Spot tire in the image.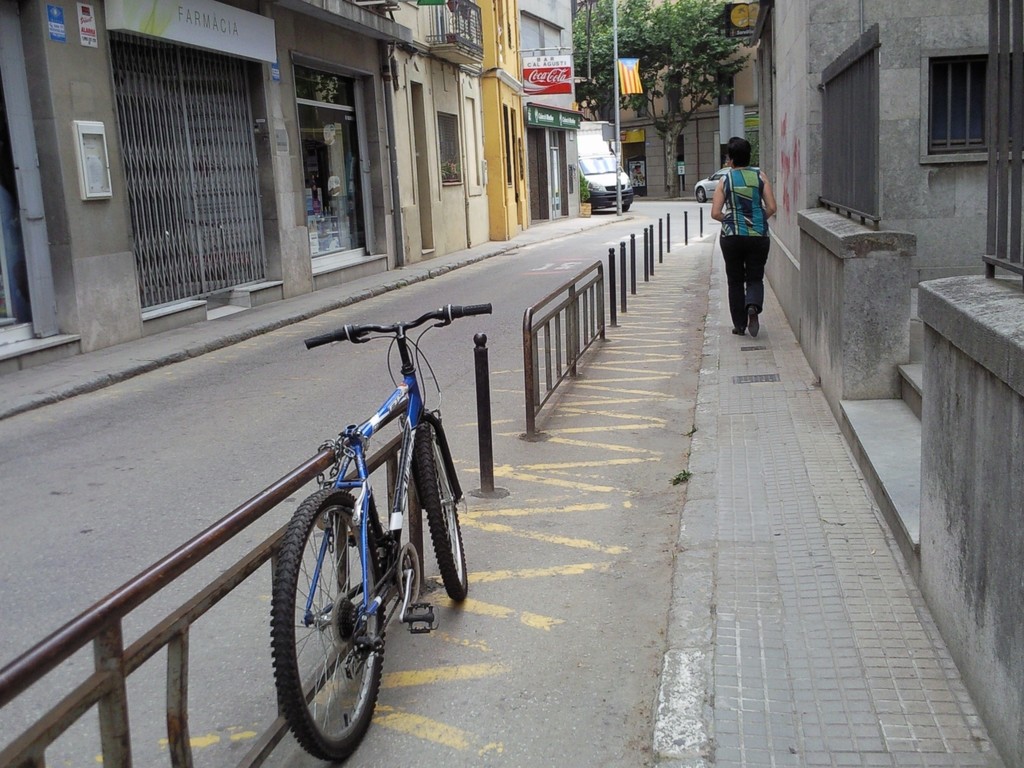
tire found at pyautogui.locateOnScreen(694, 185, 708, 205).
